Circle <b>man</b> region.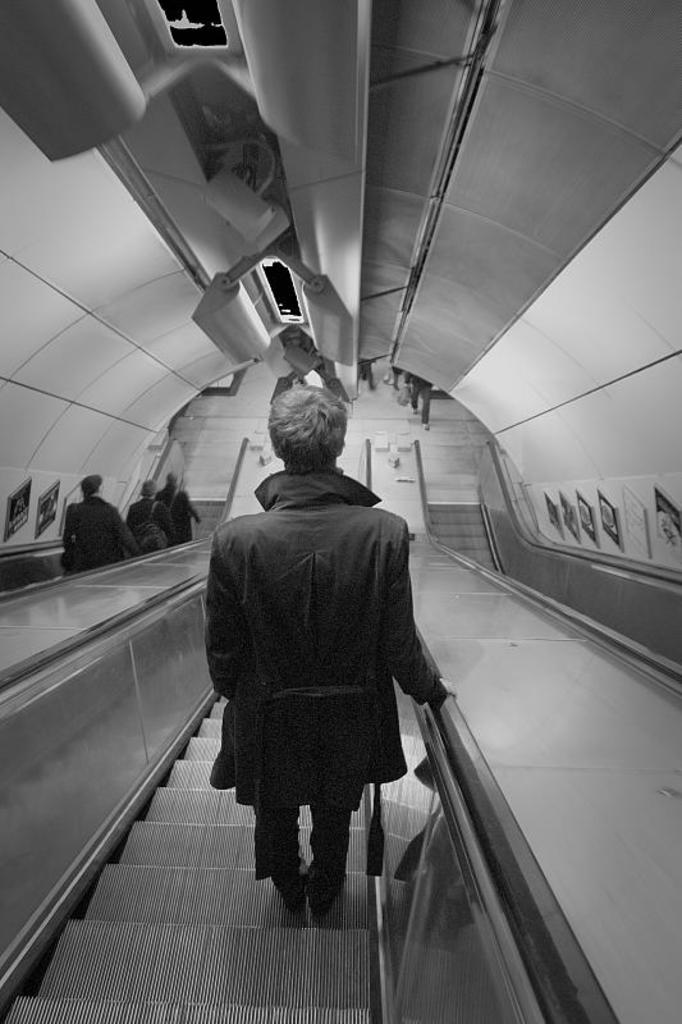
Region: 154 474 198 538.
